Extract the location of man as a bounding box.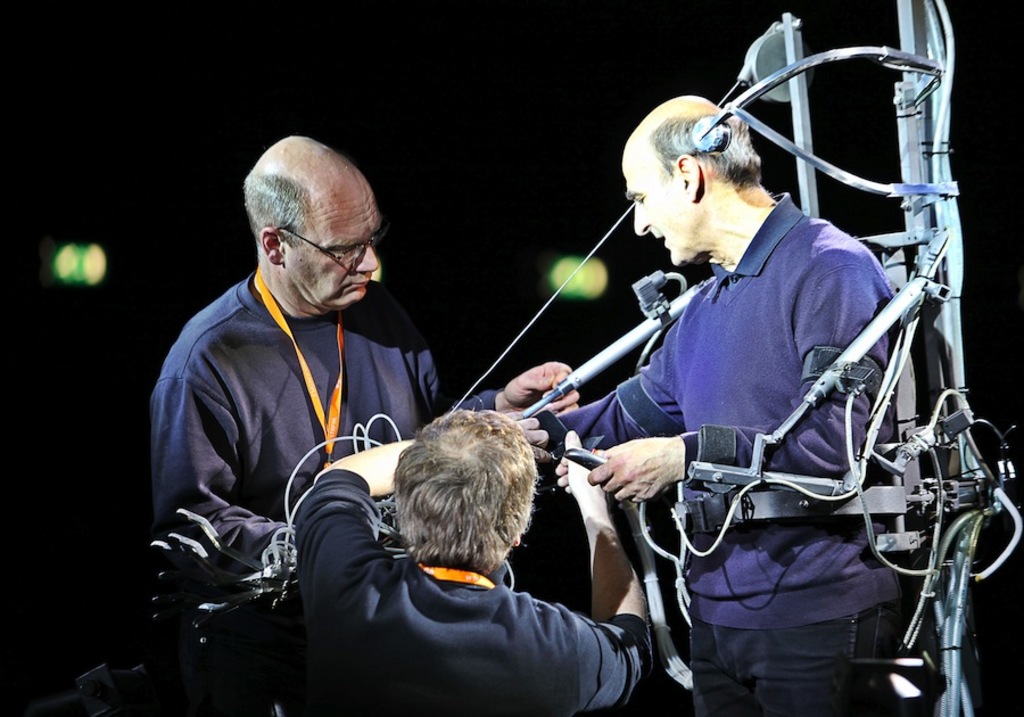
291/406/654/716.
